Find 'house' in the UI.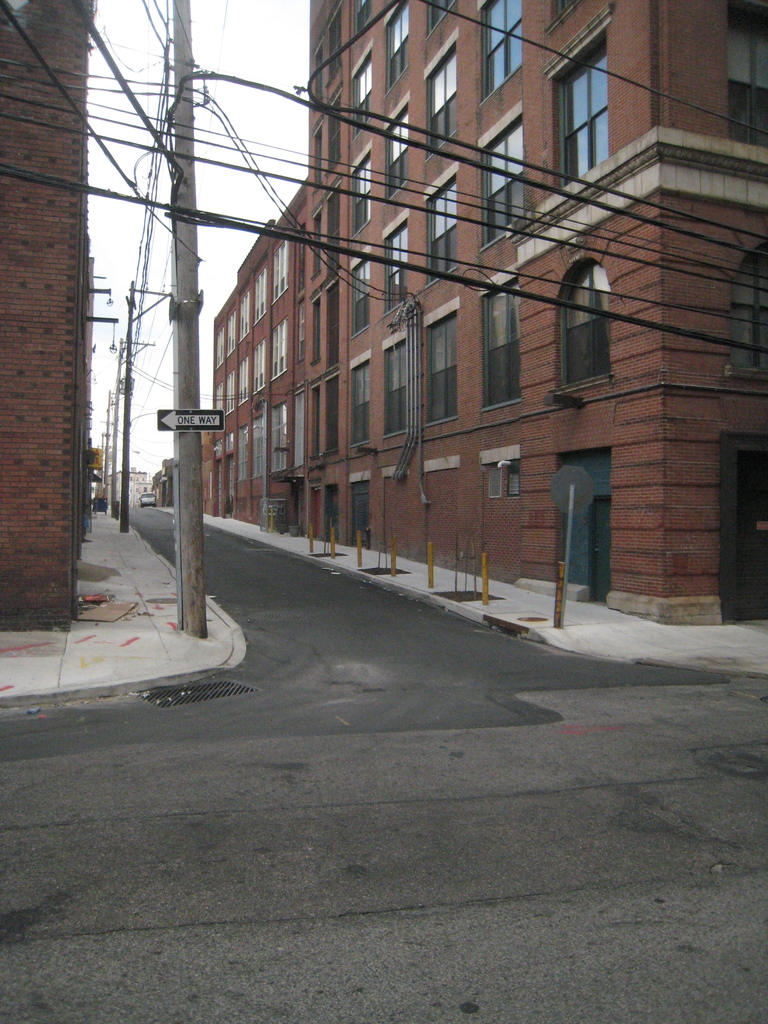
UI element at rect(83, 69, 762, 718).
